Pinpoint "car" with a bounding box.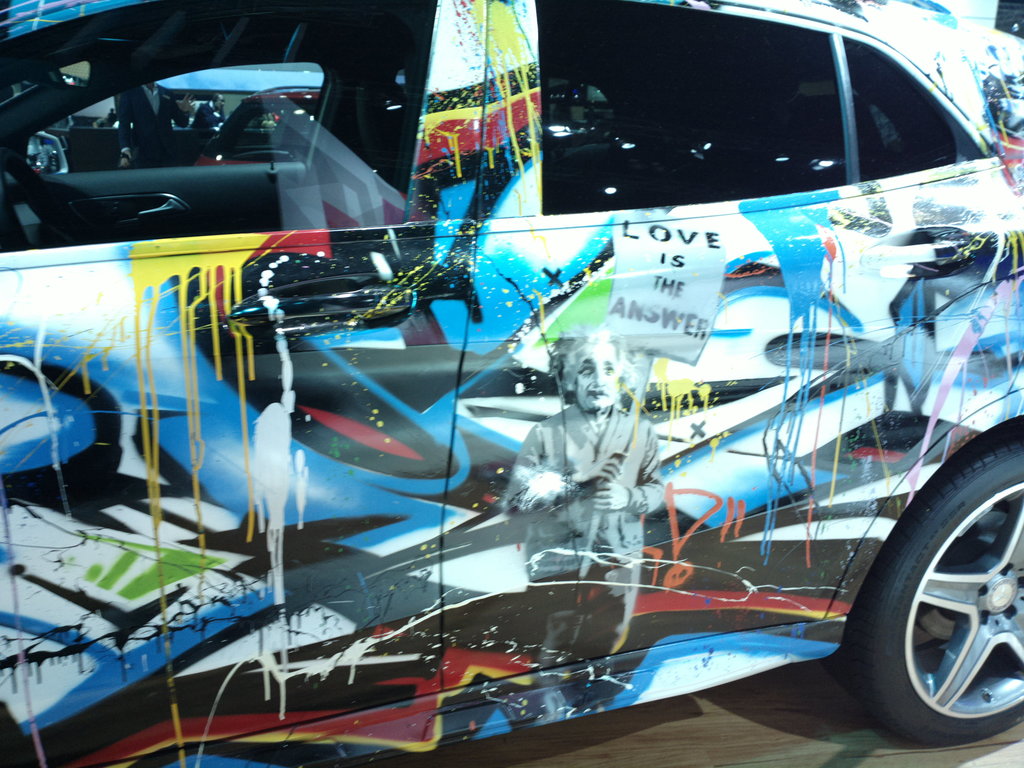
0/0/1023/767.
